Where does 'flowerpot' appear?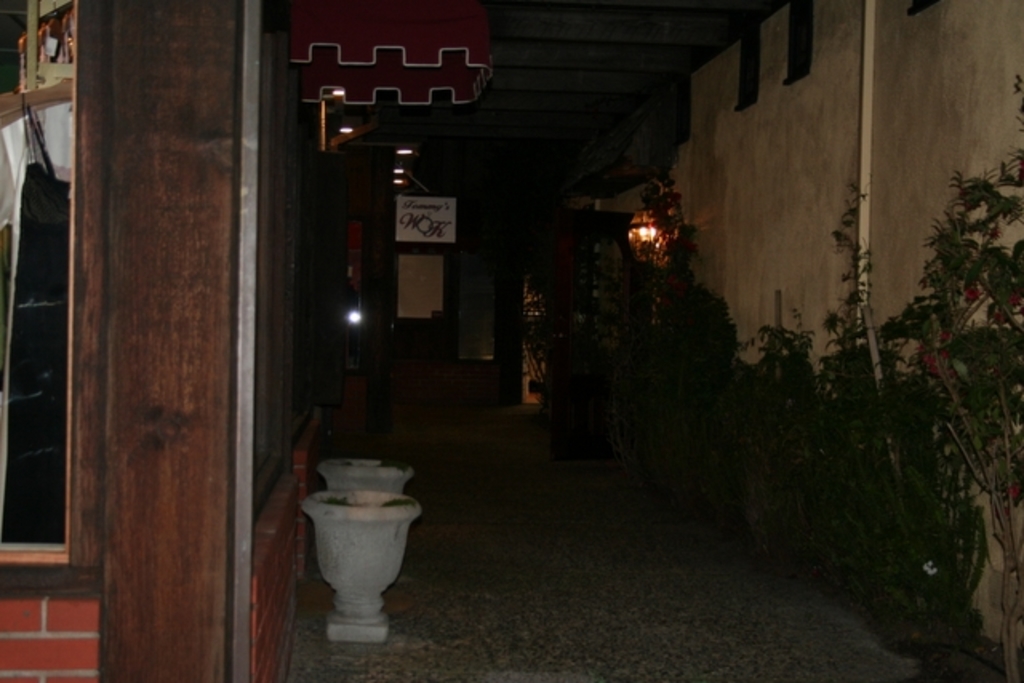
Appears at <bbox>293, 491, 410, 633</bbox>.
